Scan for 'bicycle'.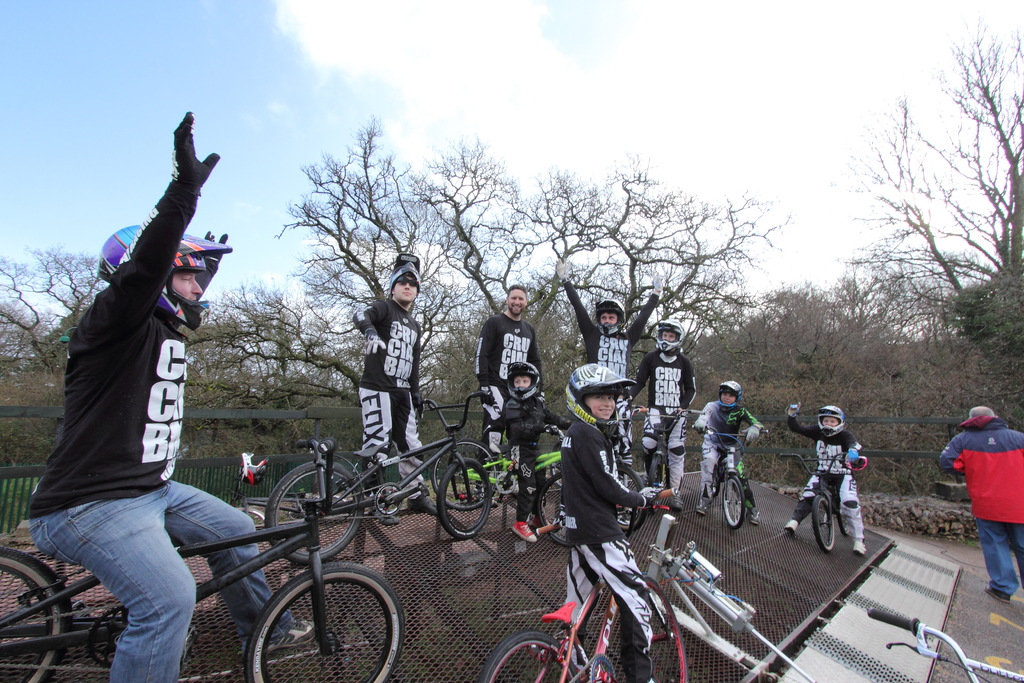
Scan result: bbox(273, 381, 504, 561).
